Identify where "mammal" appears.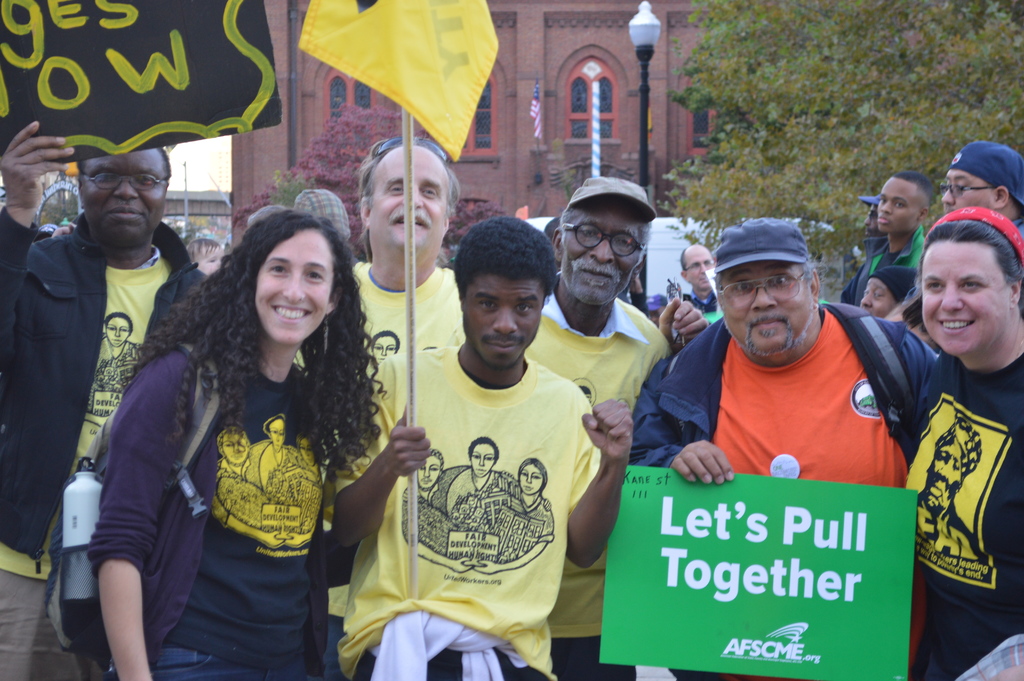
Appears at 842, 190, 888, 306.
